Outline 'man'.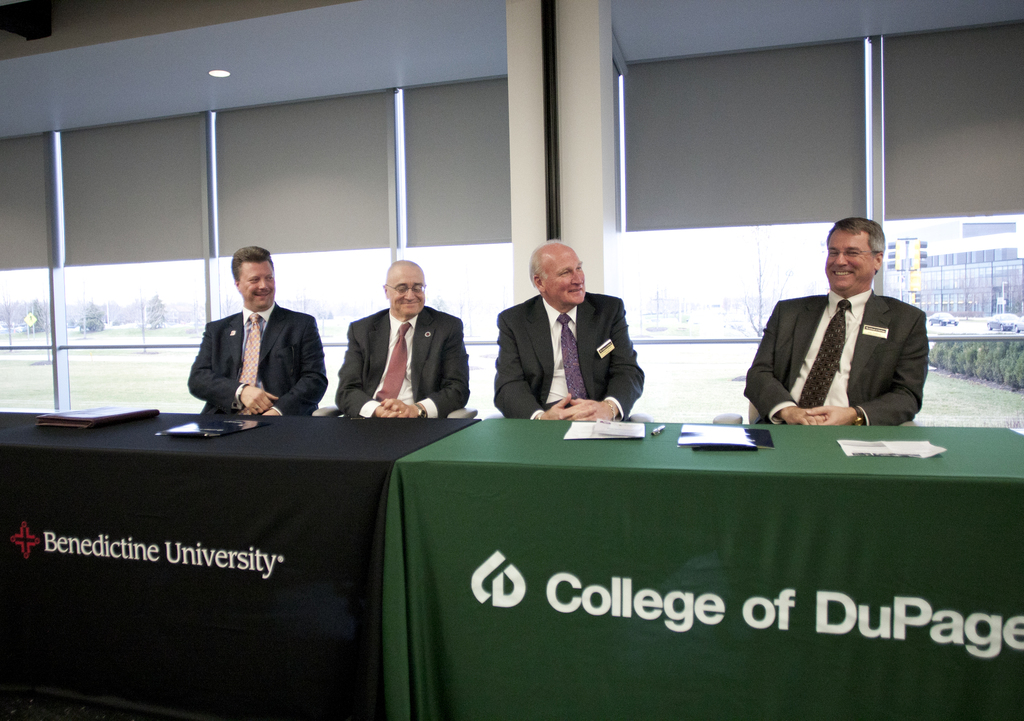
Outline: locate(745, 210, 934, 431).
